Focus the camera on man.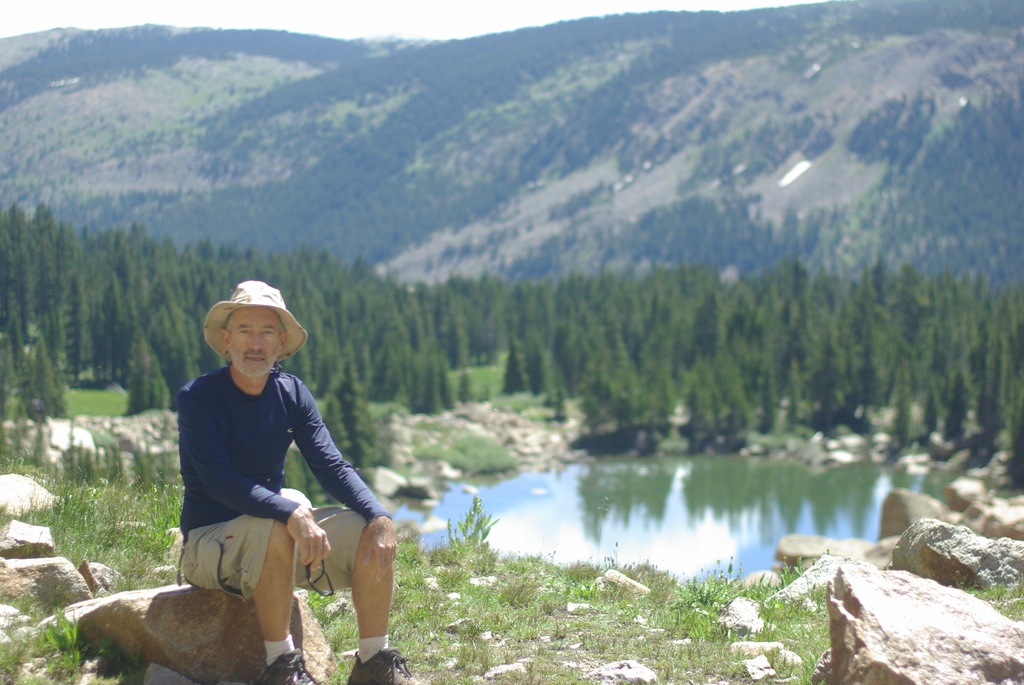
Focus region: bbox=(189, 297, 404, 672).
